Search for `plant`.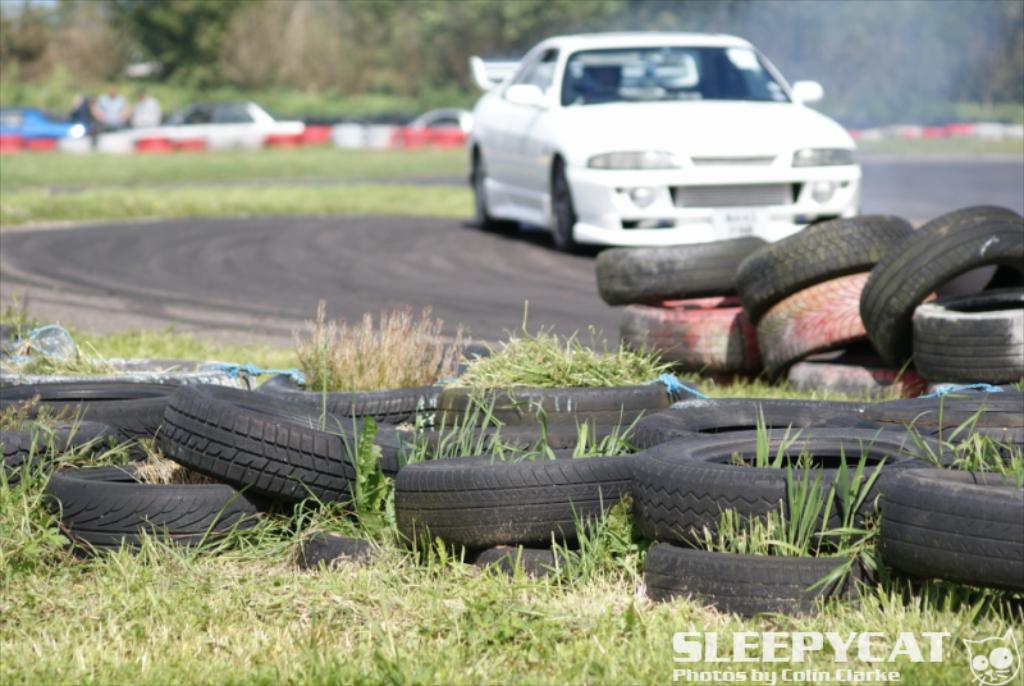
Found at [698, 477, 841, 550].
